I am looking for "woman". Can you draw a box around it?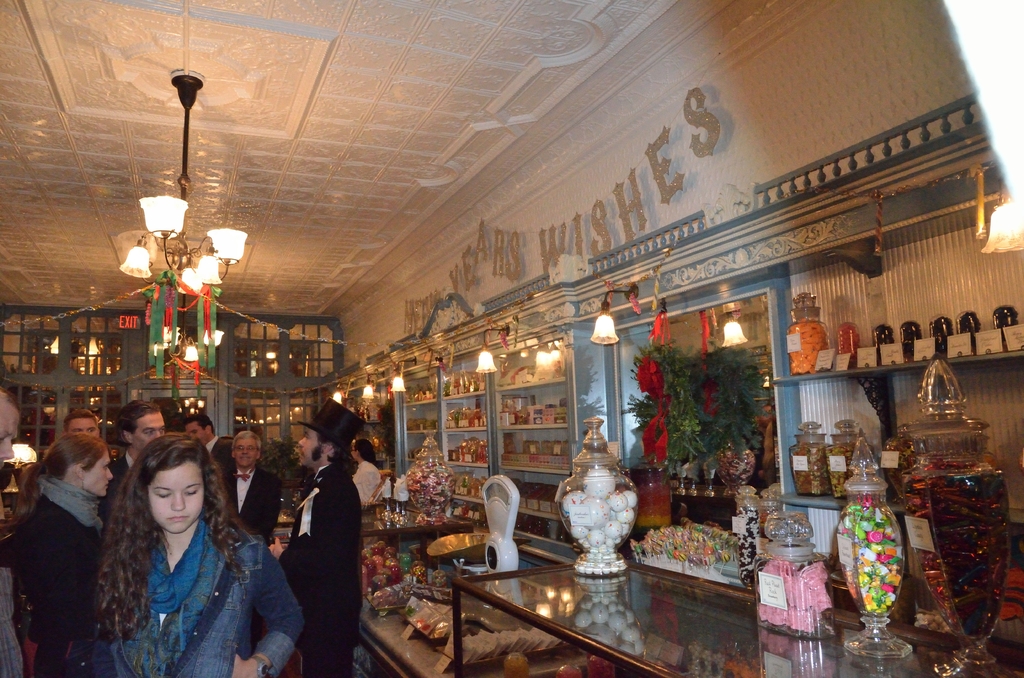
Sure, the bounding box is 9:432:114:673.
